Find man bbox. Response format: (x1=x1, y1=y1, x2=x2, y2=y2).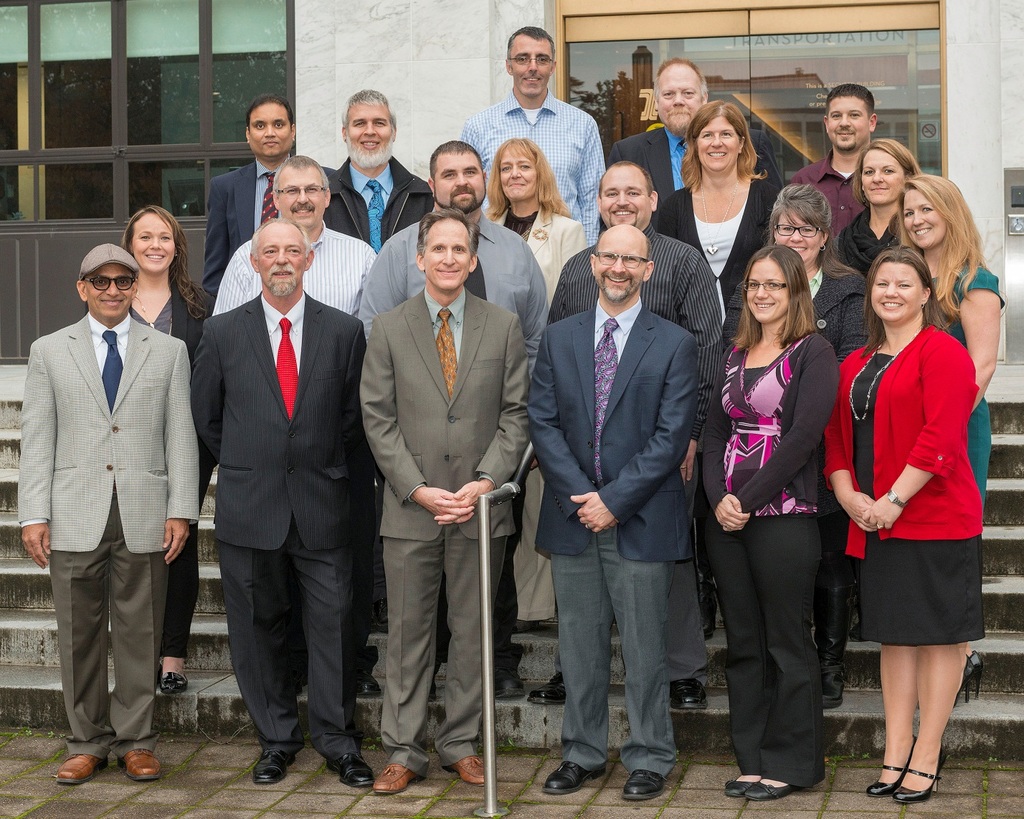
(x1=210, y1=141, x2=392, y2=339).
